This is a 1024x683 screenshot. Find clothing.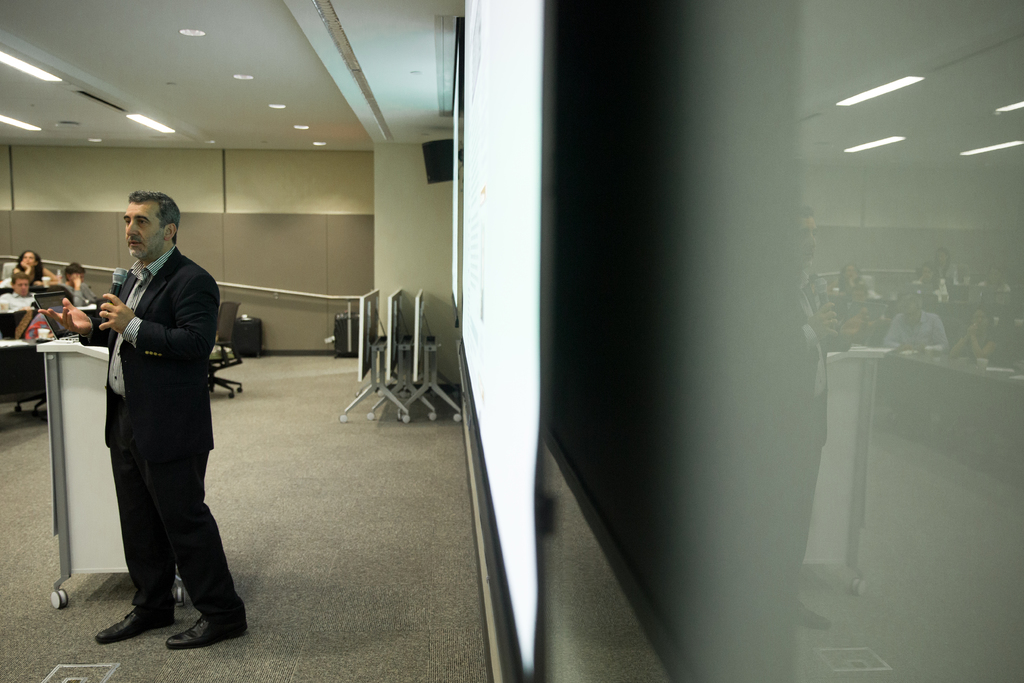
Bounding box: <region>65, 283, 99, 302</region>.
